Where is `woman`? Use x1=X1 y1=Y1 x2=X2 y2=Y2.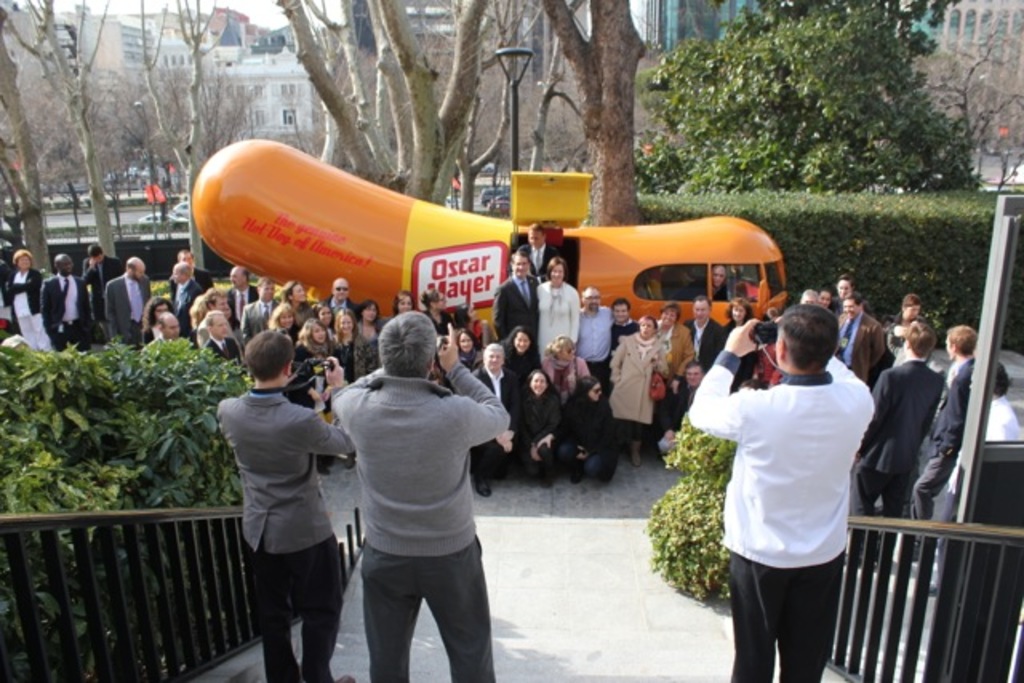
x1=142 y1=298 x2=176 y2=349.
